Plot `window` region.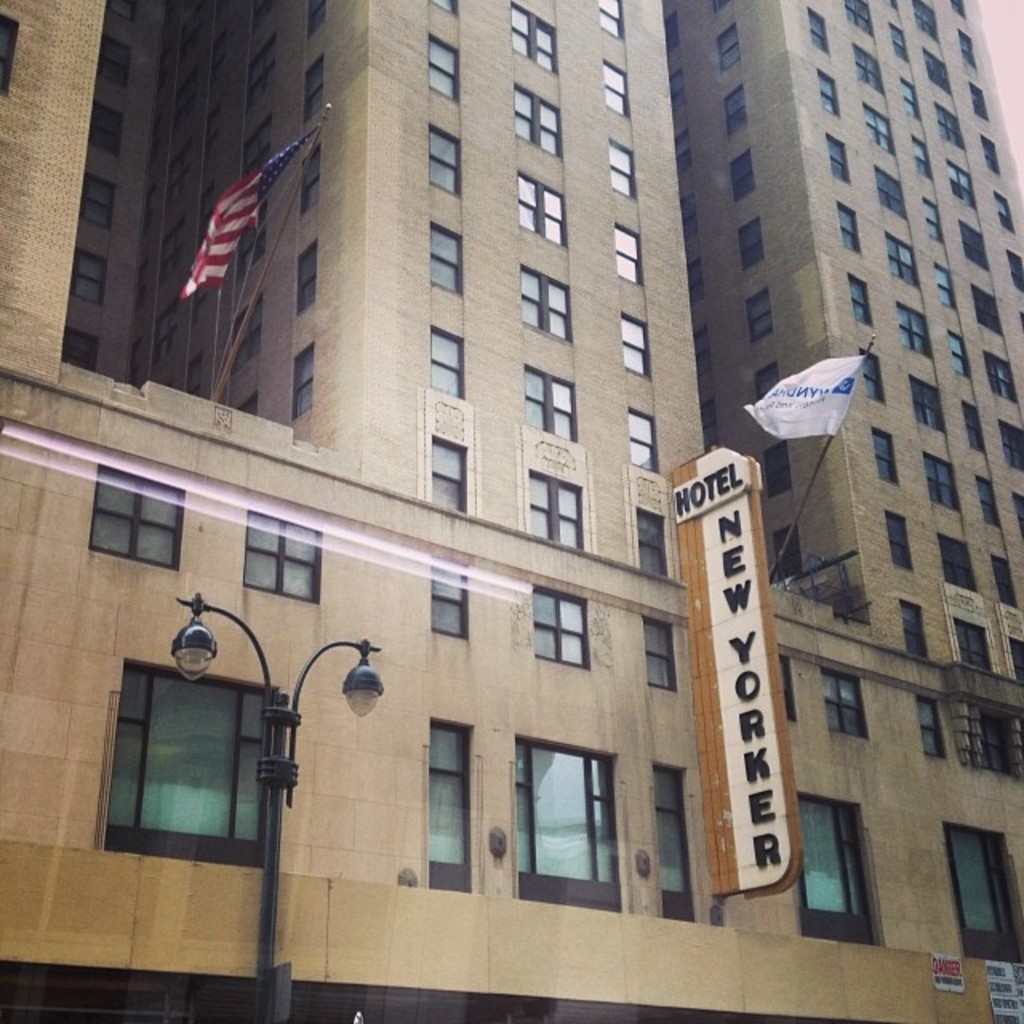
Plotted at left=718, top=29, right=741, bottom=69.
